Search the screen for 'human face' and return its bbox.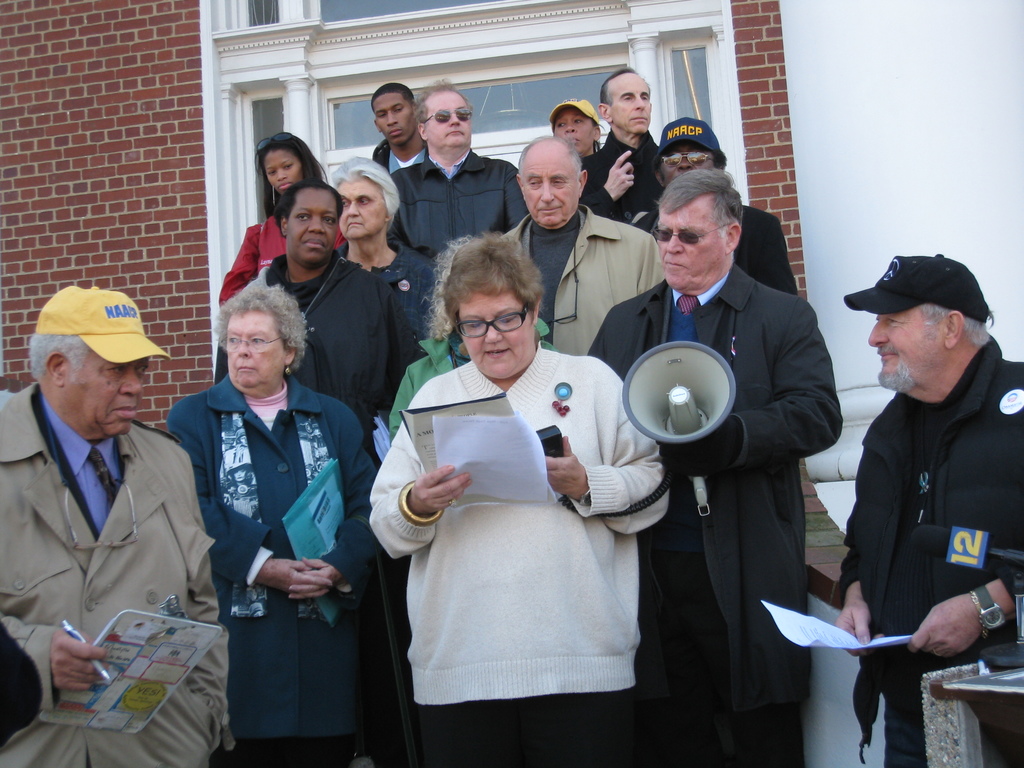
Found: select_region(662, 145, 712, 184).
